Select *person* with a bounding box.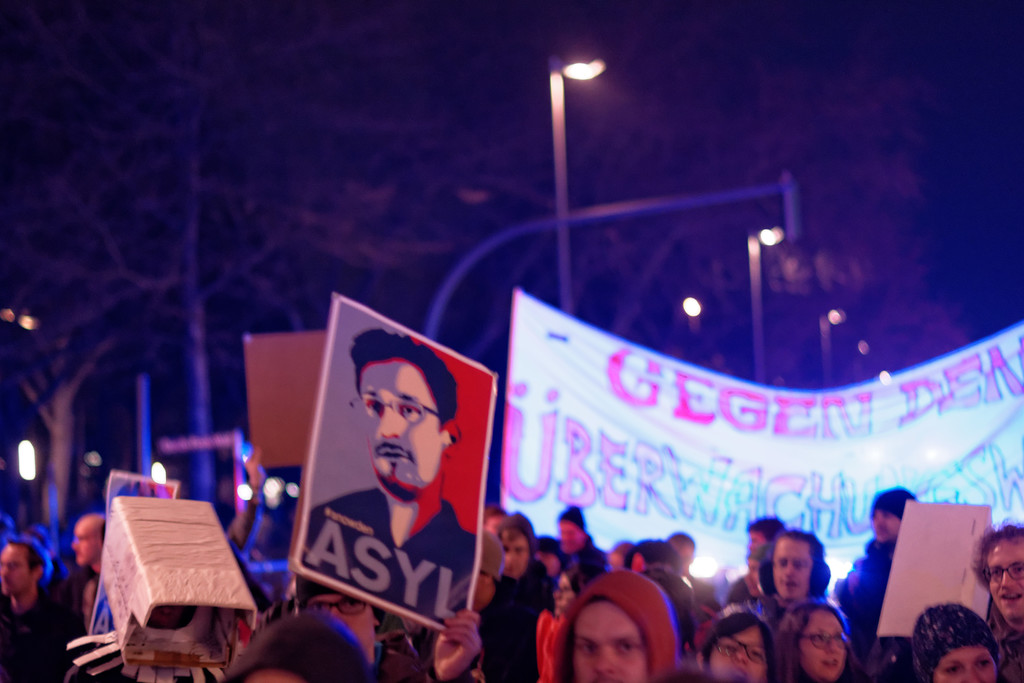
(601,536,653,575).
